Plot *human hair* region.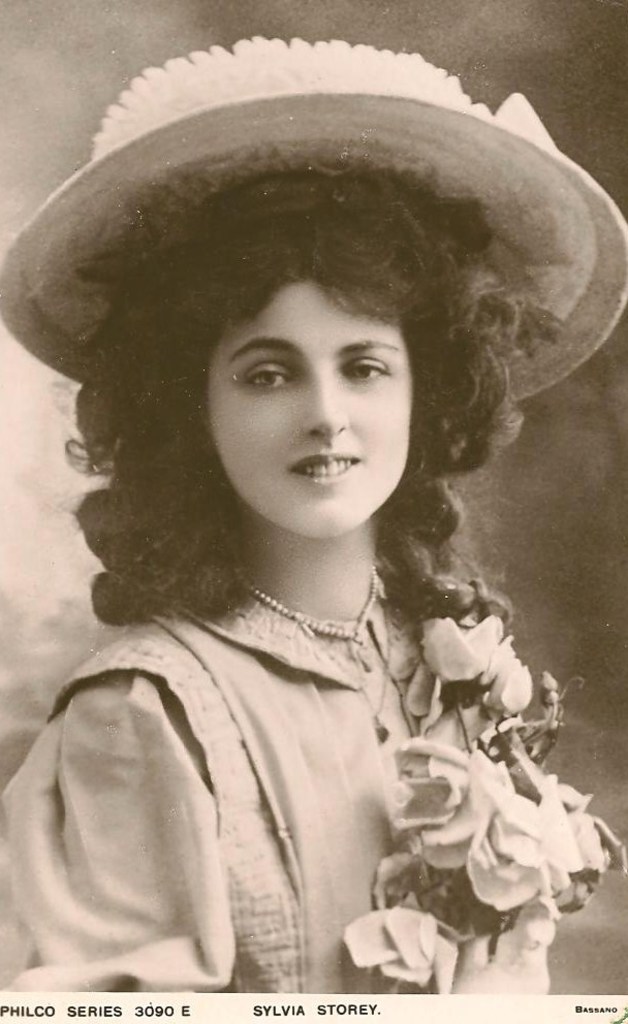
Plotted at rect(58, 70, 546, 620).
